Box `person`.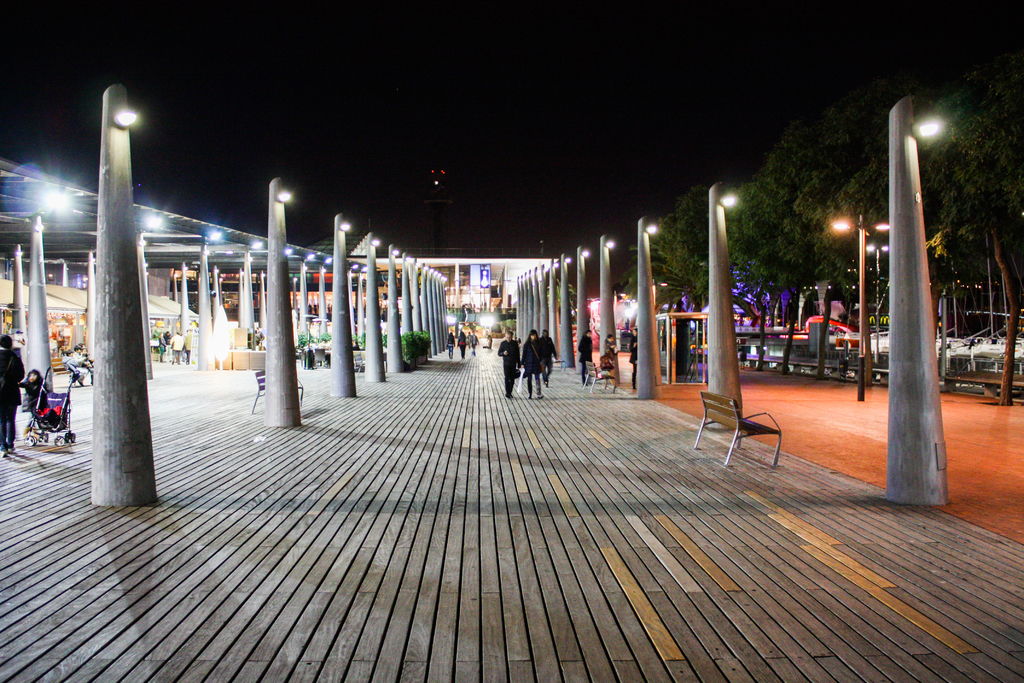
select_region(155, 333, 165, 361).
